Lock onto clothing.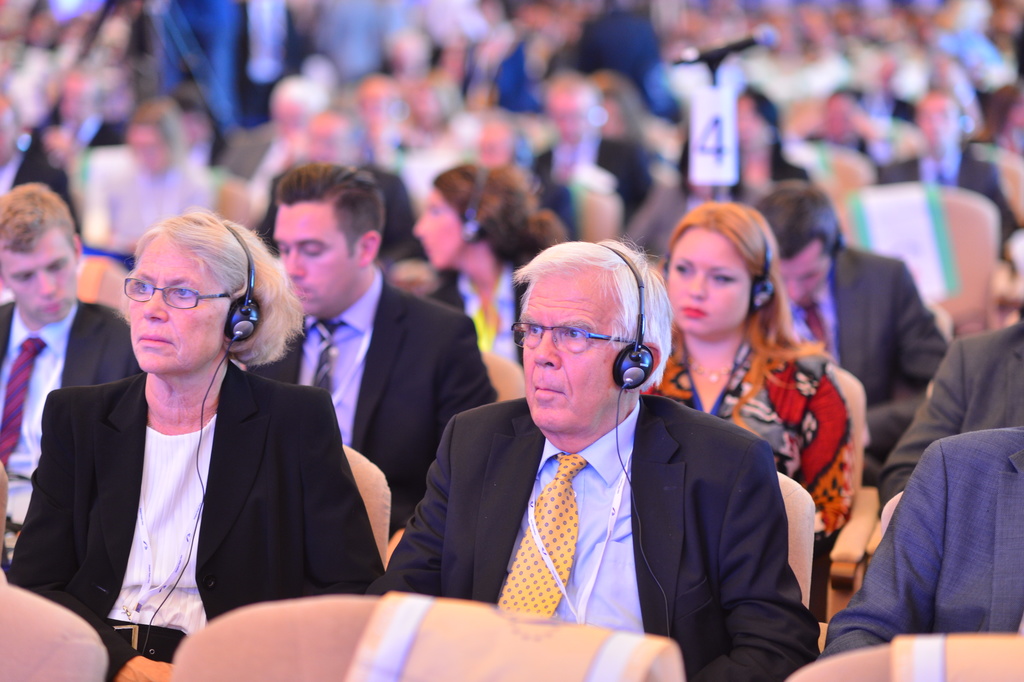
Locked: bbox(817, 426, 1023, 656).
